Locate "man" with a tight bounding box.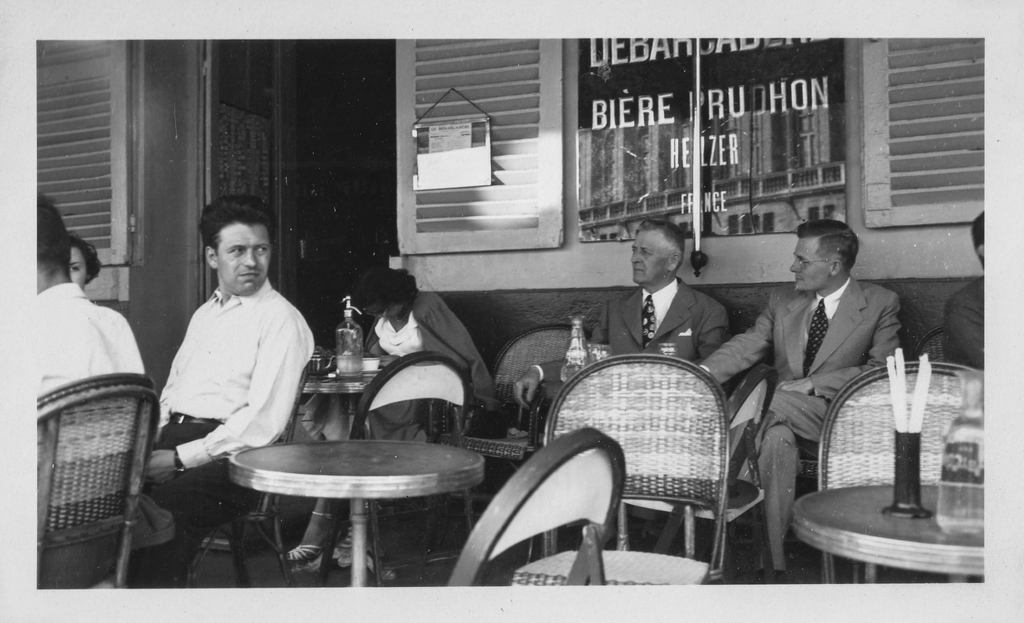
(left=584, top=216, right=743, bottom=382).
